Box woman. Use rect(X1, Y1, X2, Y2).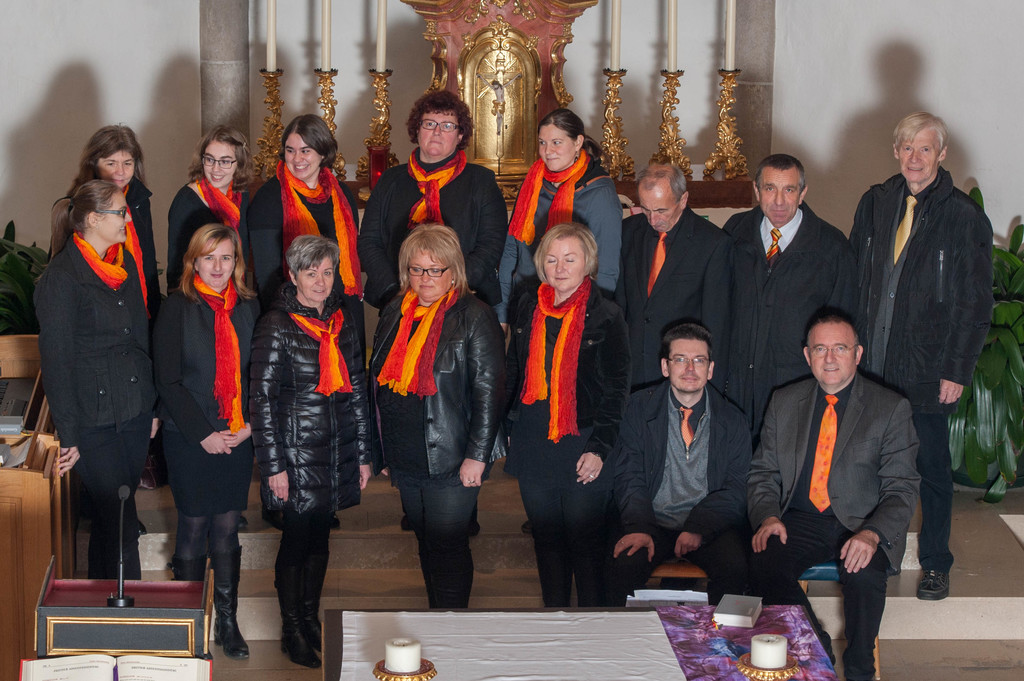
rect(495, 108, 624, 337).
